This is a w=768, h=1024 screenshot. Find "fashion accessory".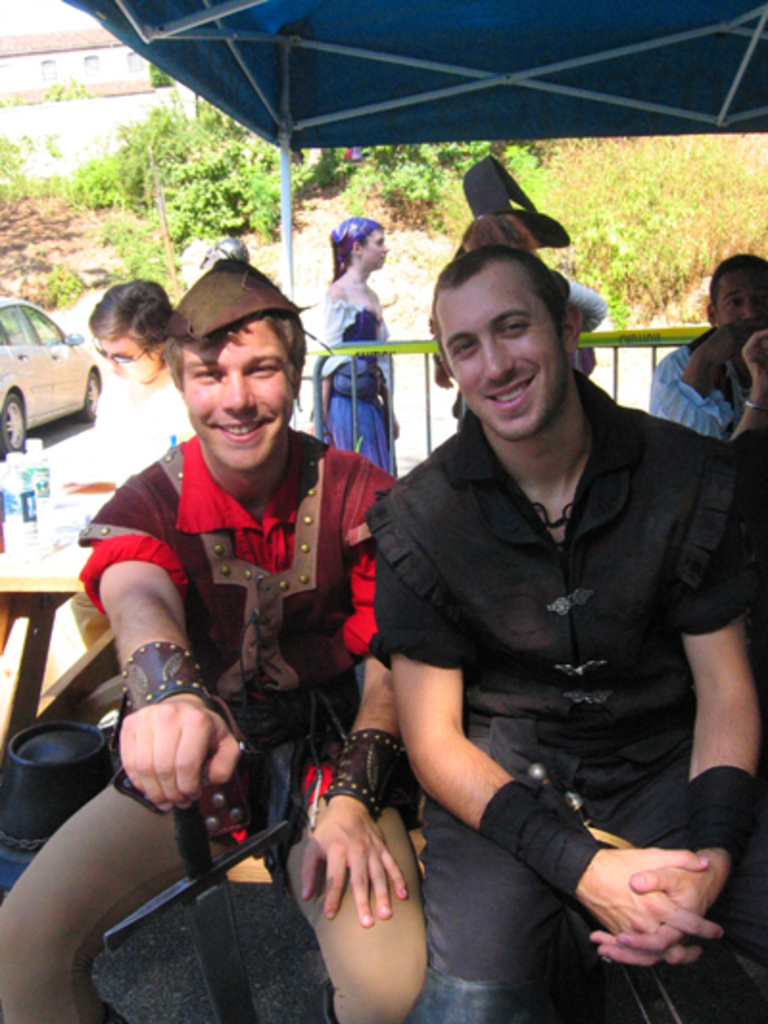
Bounding box: <bbox>0, 717, 115, 853</bbox>.
